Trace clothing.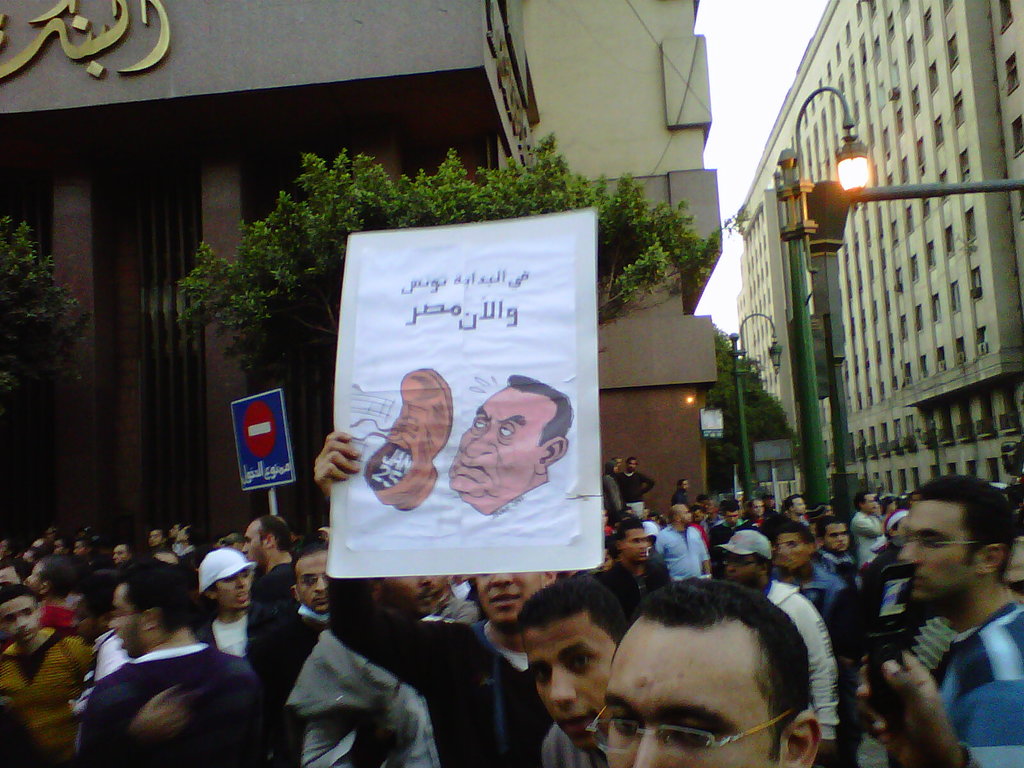
Traced to [left=280, top=631, right=440, bottom=767].
